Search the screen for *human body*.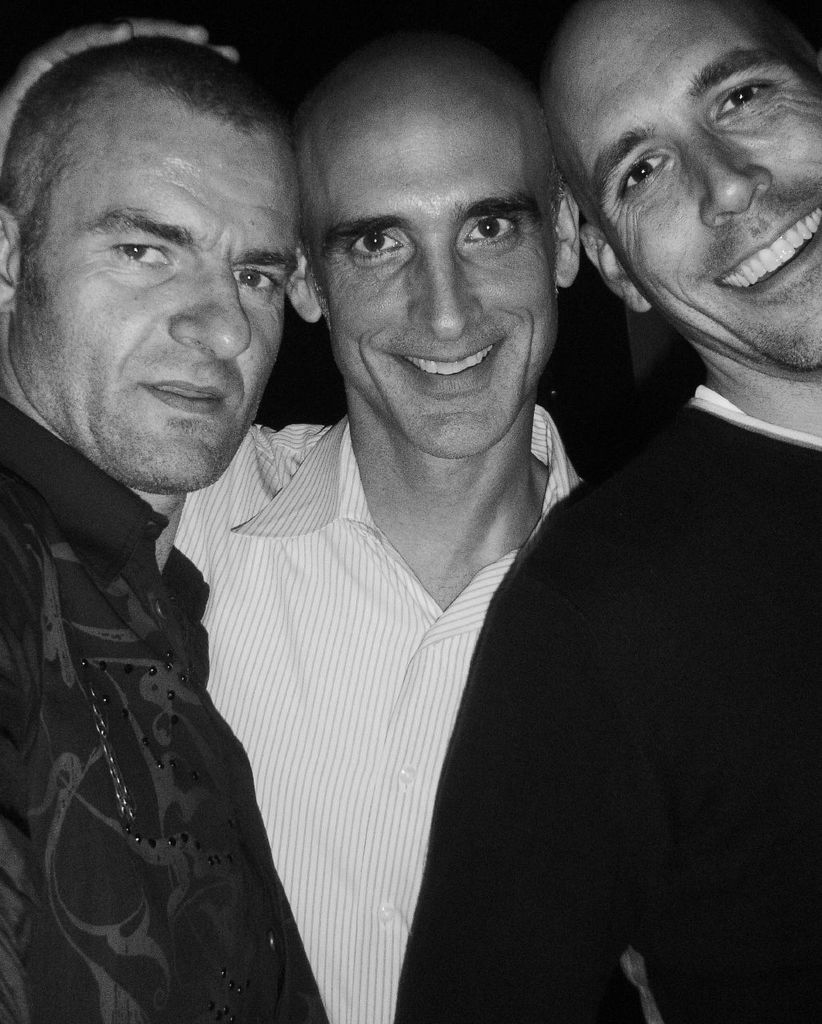
Found at [x1=0, y1=18, x2=585, y2=1023].
